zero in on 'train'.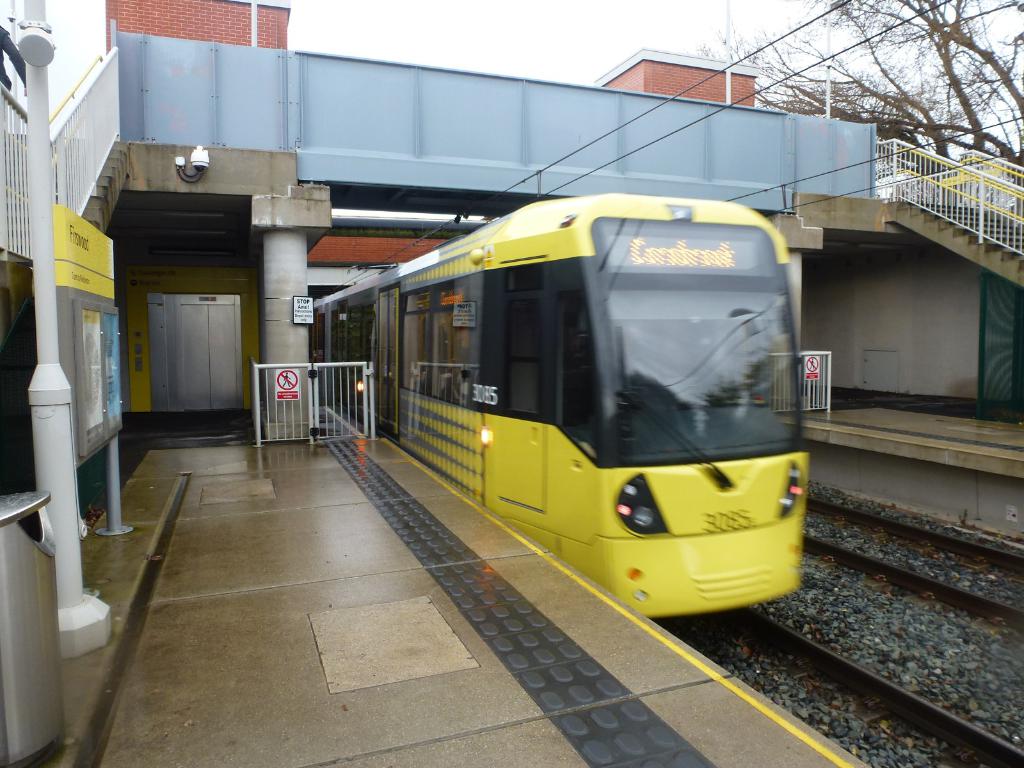
Zeroed in: region(308, 193, 811, 624).
